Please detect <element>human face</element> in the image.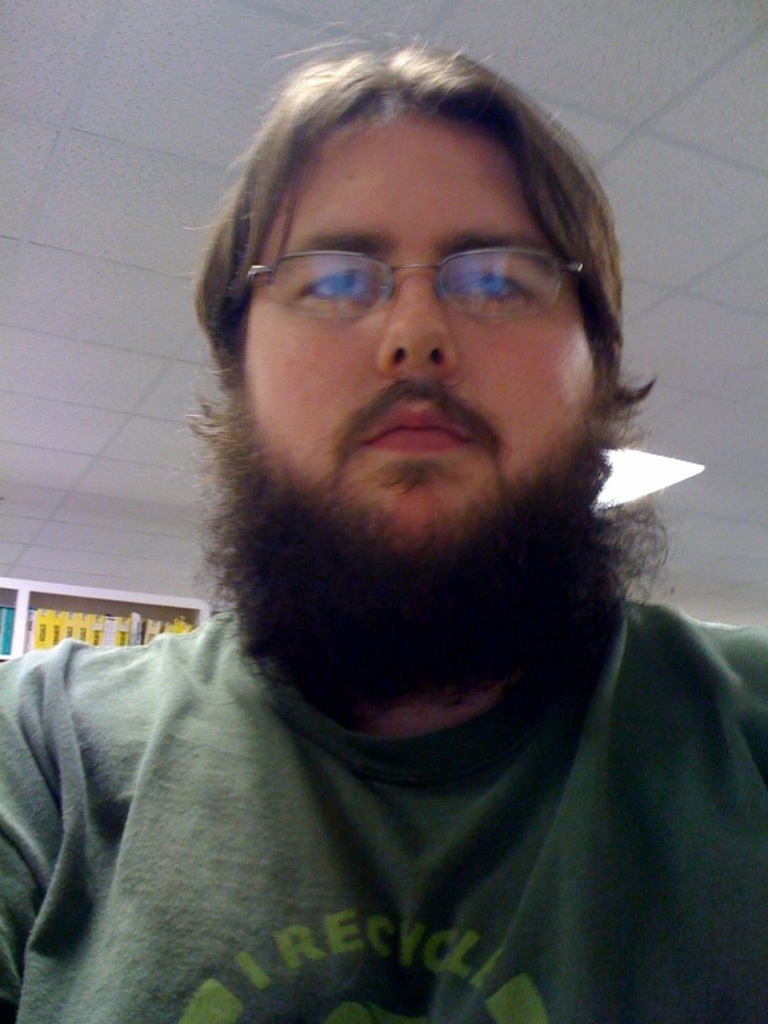
[left=239, top=114, right=600, bottom=580].
